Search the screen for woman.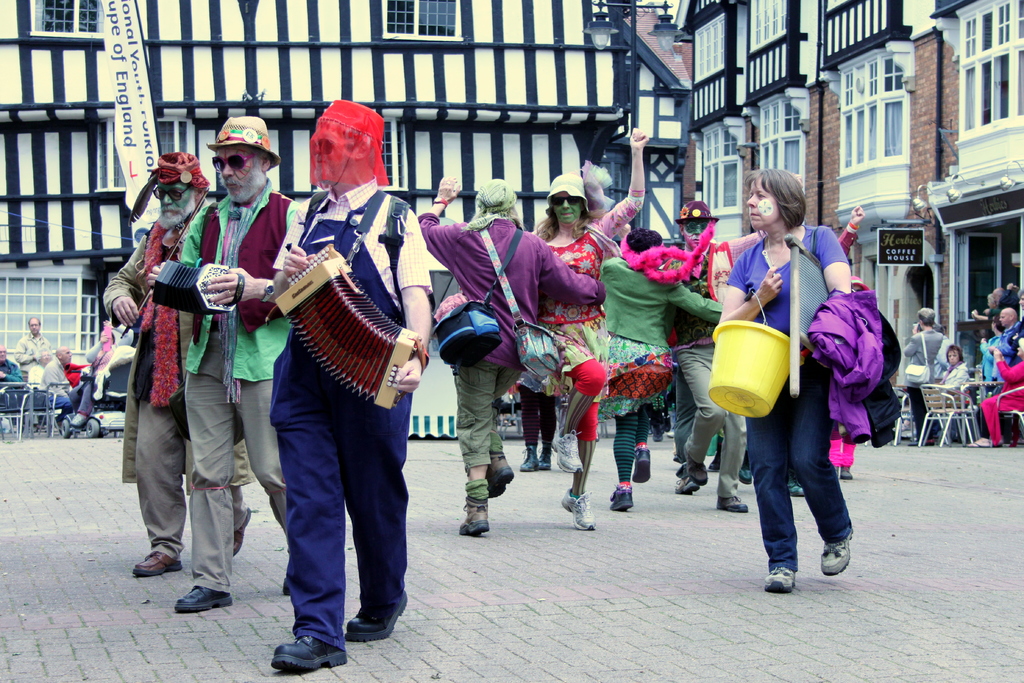
Found at pyautogui.locateOnScreen(975, 339, 1023, 450).
